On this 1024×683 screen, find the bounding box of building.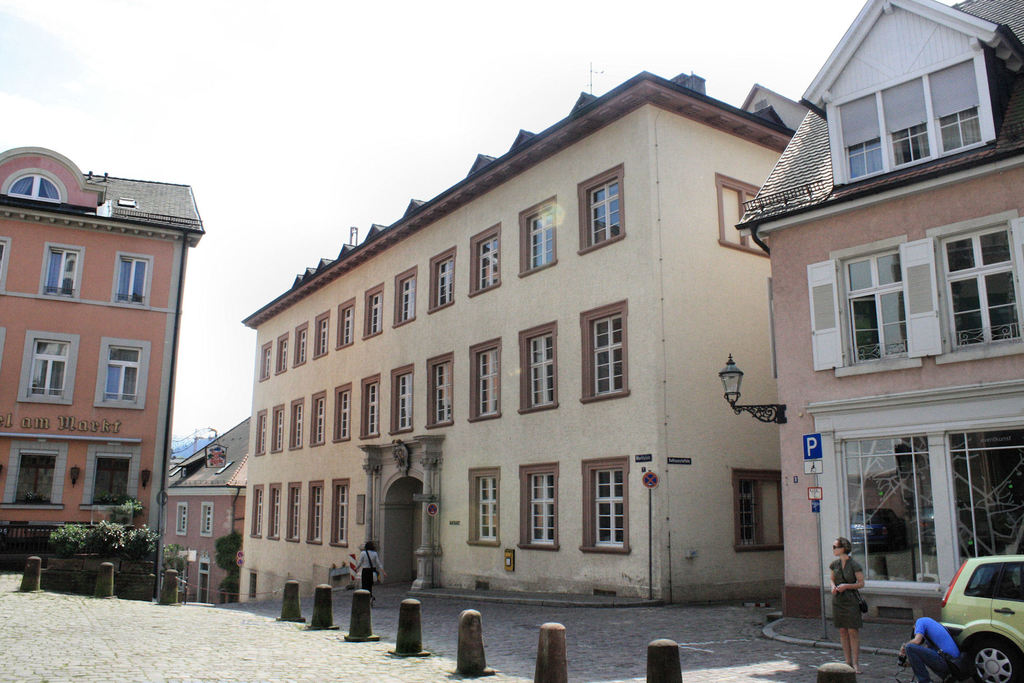
Bounding box: crop(161, 418, 251, 605).
